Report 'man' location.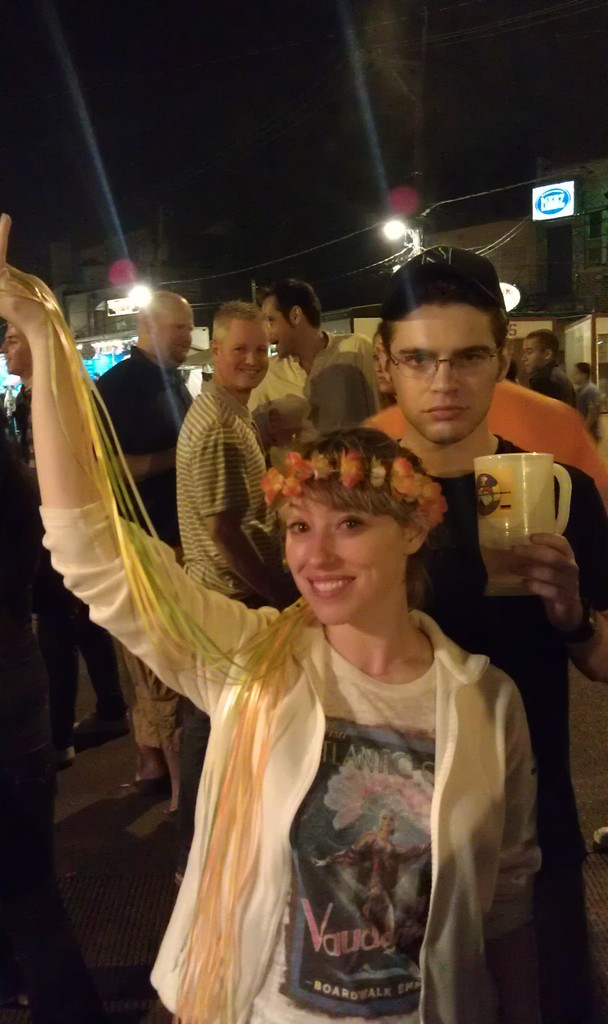
Report: 372, 244, 607, 1023.
